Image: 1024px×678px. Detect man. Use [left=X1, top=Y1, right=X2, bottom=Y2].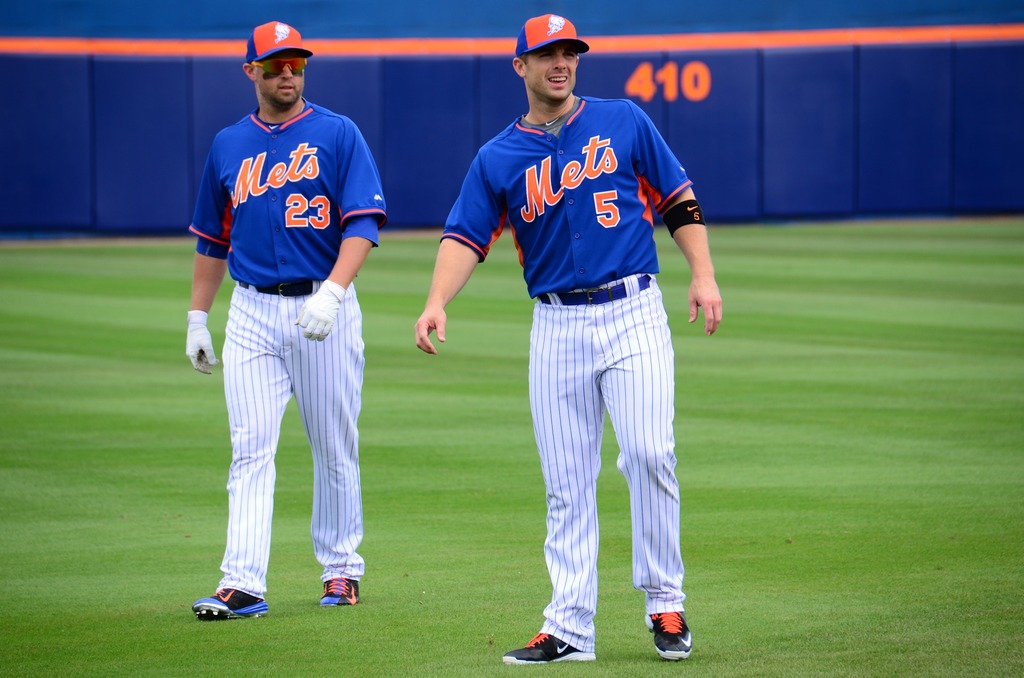
[left=415, top=18, right=716, bottom=652].
